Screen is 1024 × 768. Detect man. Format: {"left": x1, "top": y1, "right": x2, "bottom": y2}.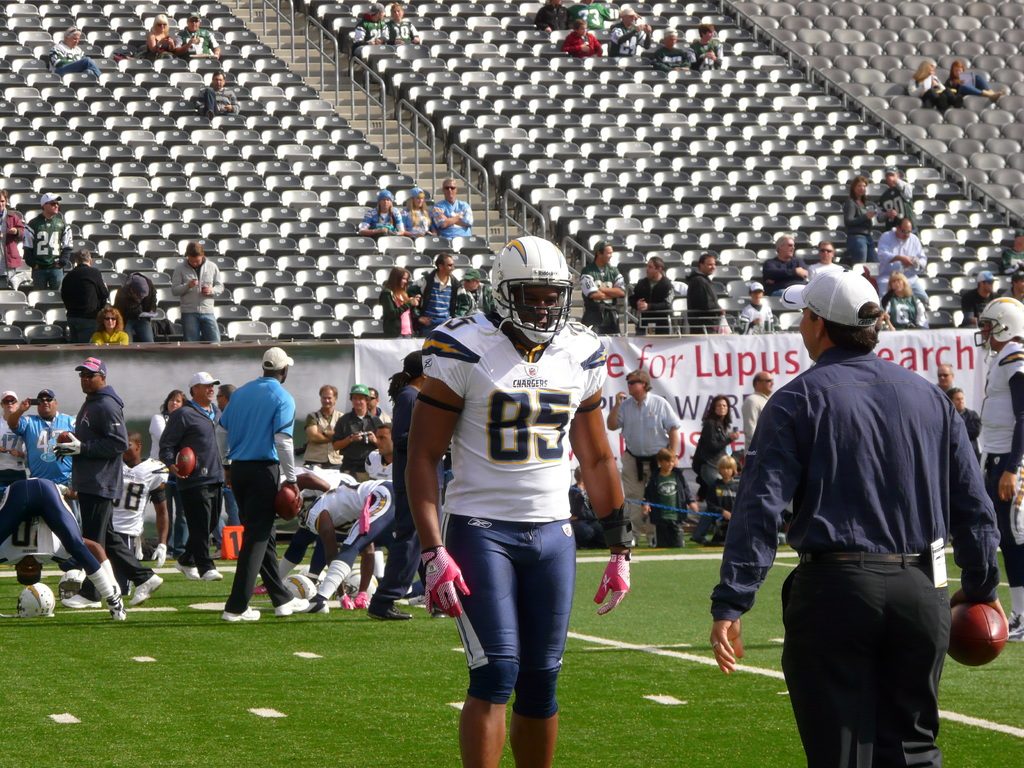
{"left": 873, "top": 218, "right": 931, "bottom": 311}.
